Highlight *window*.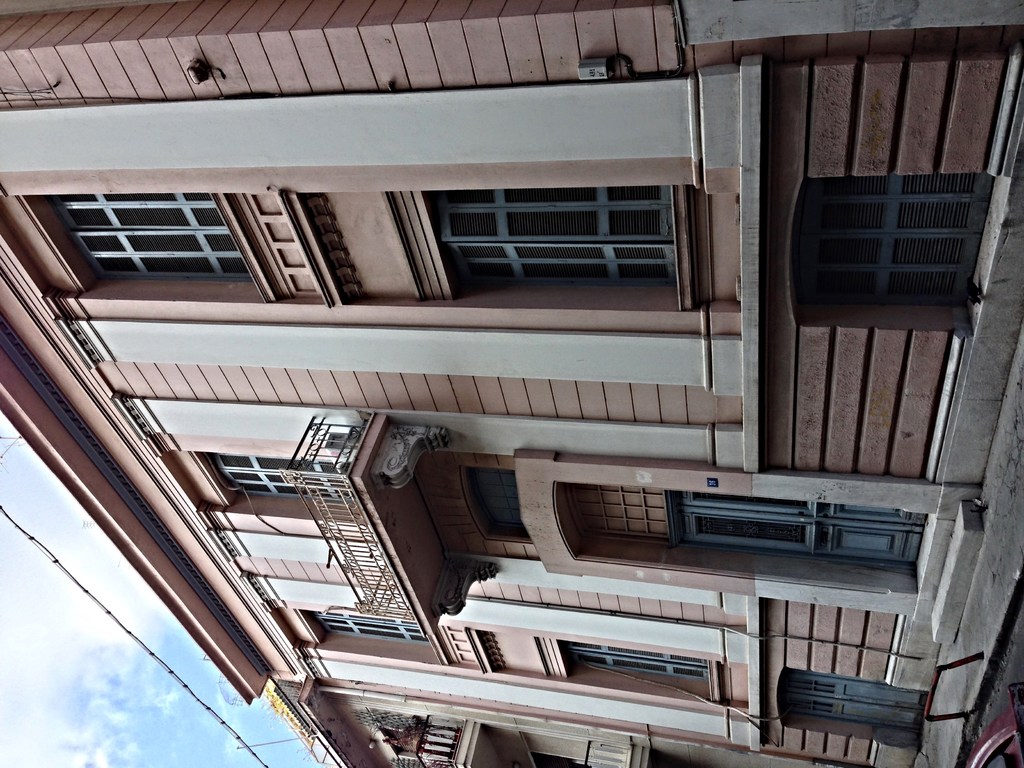
Highlighted region: [47,188,250,280].
